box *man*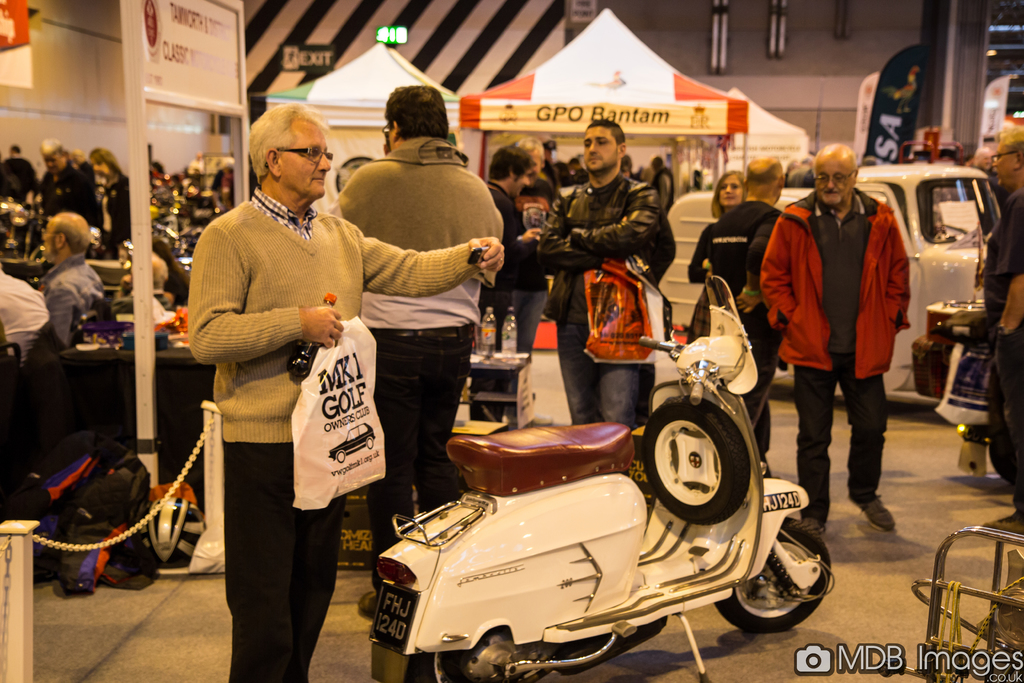
186:103:504:682
